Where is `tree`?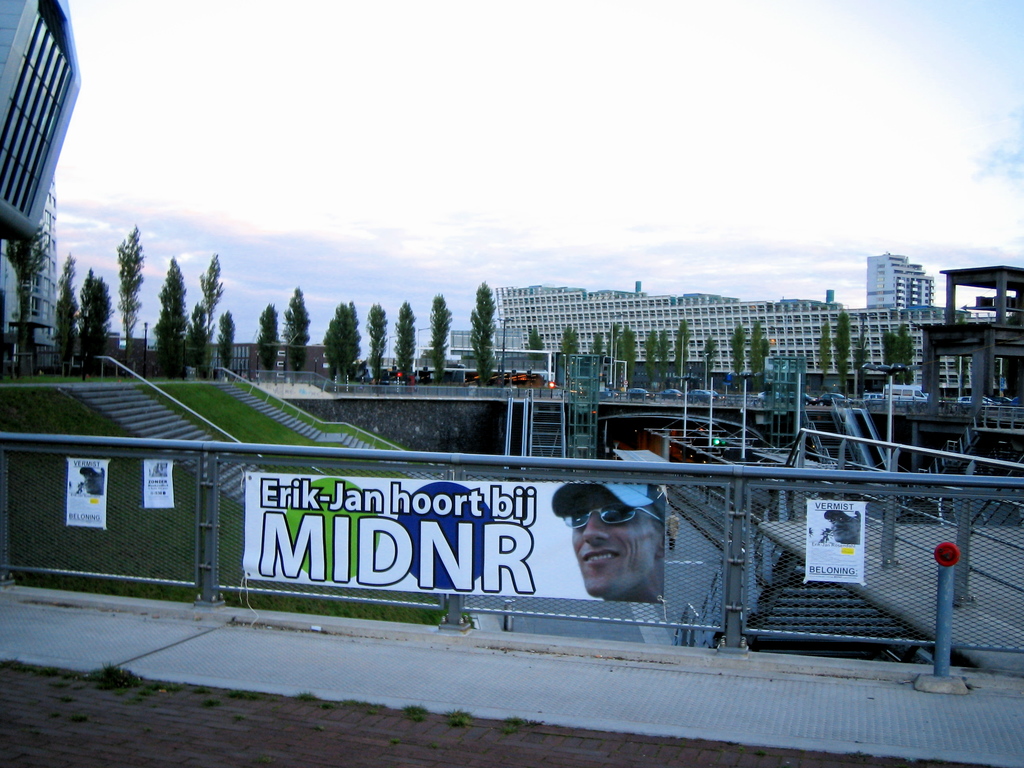
x1=731 y1=324 x2=747 y2=373.
